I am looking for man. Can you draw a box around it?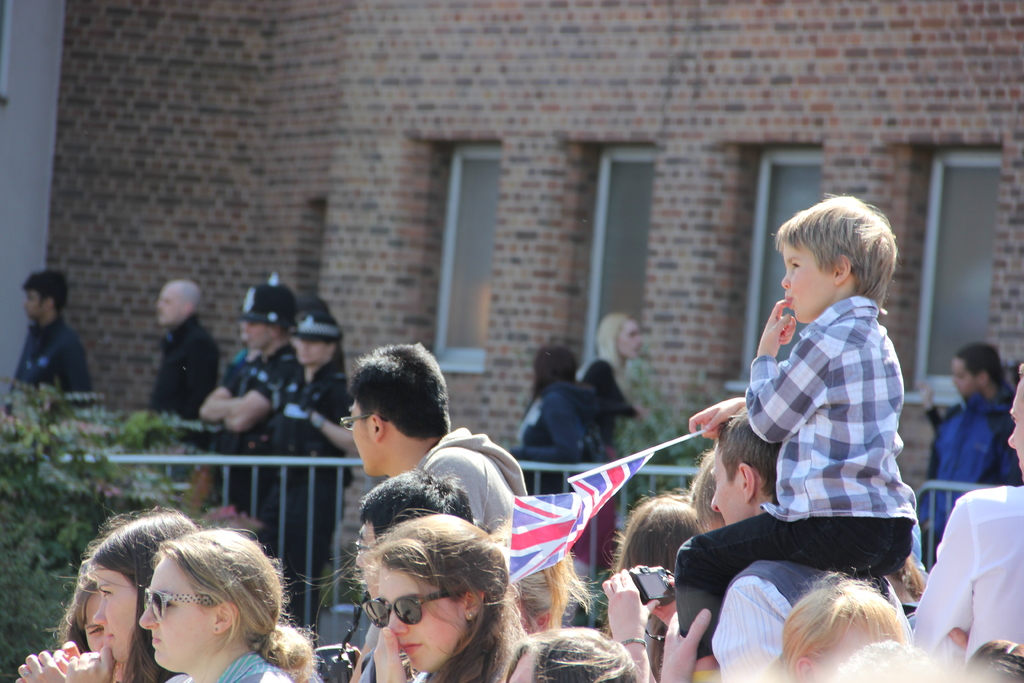
Sure, the bounding box is (905, 362, 1023, 682).
